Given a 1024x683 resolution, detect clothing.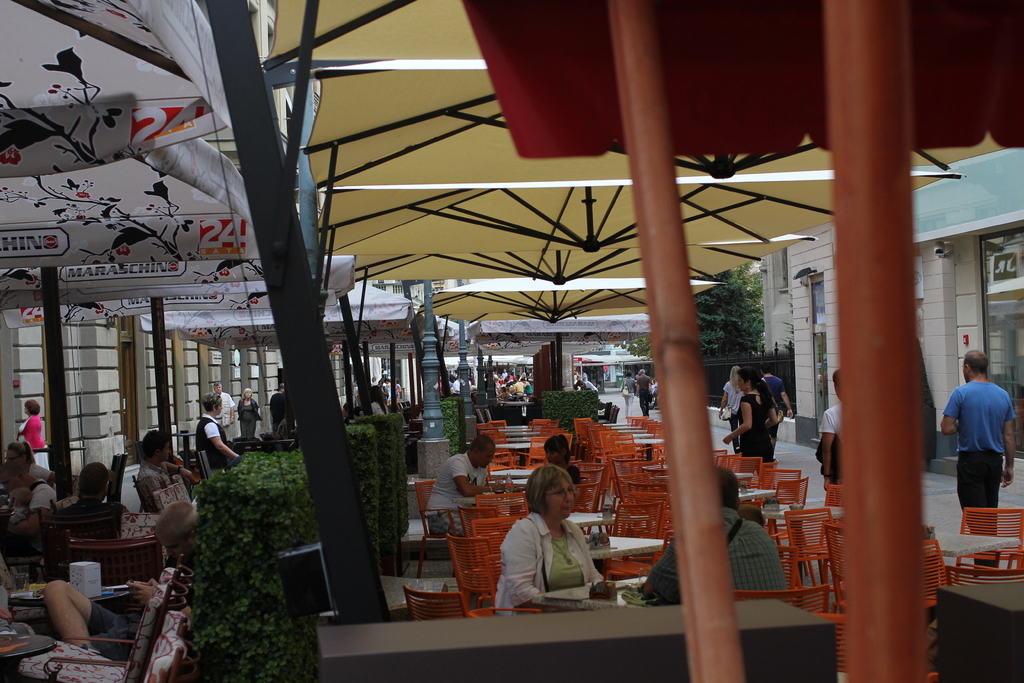
(216,390,234,435).
